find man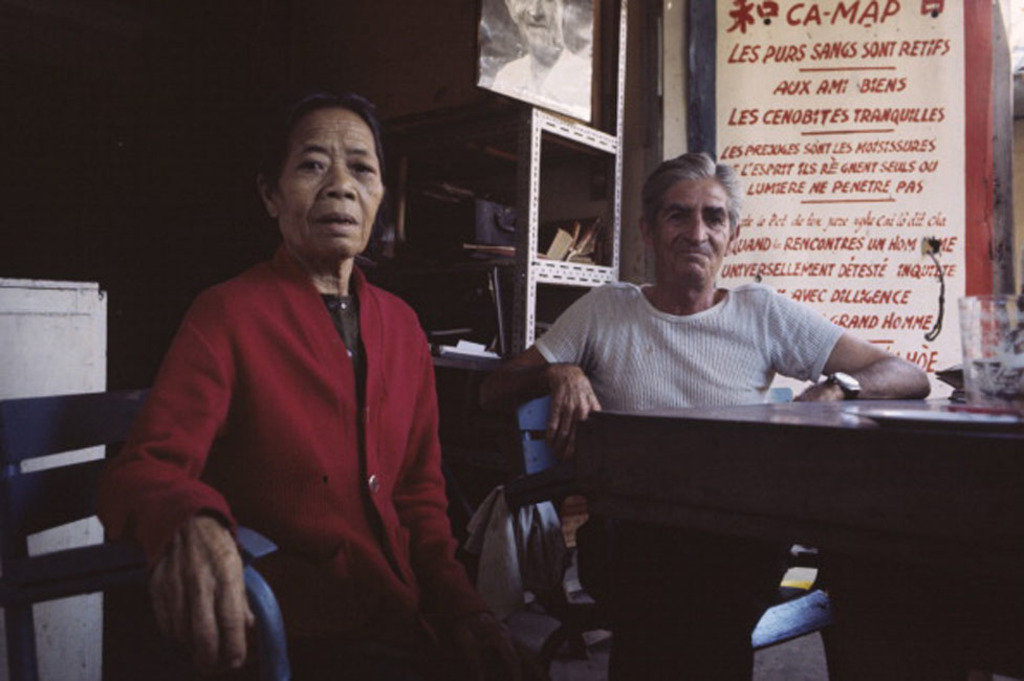
(467,155,944,463)
